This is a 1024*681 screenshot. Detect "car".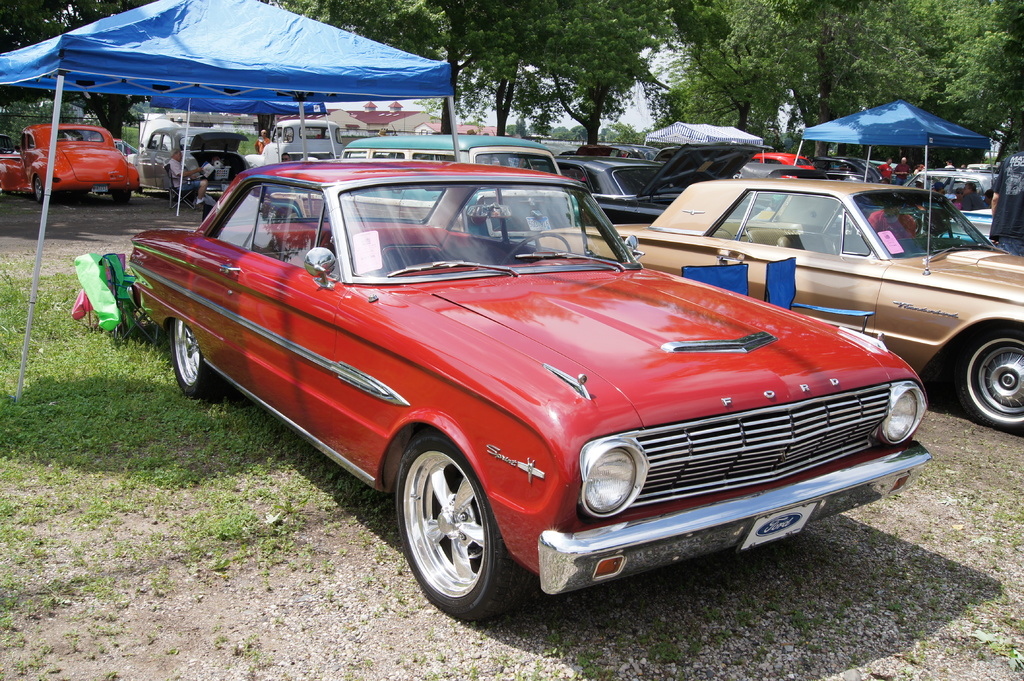
132:116:251:202.
